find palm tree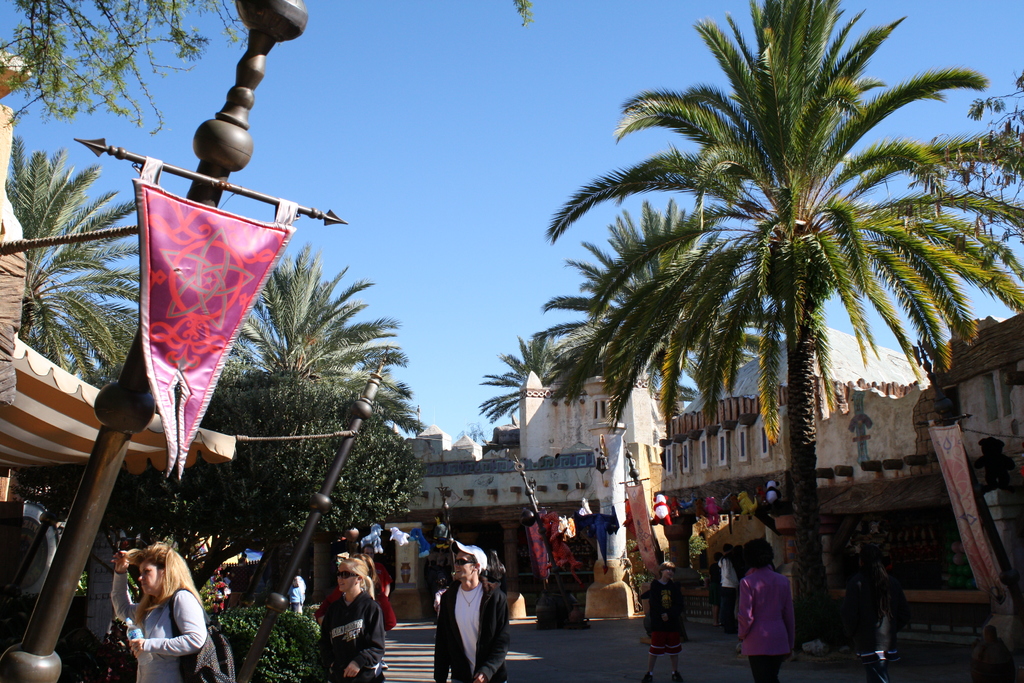
229:238:418:383
